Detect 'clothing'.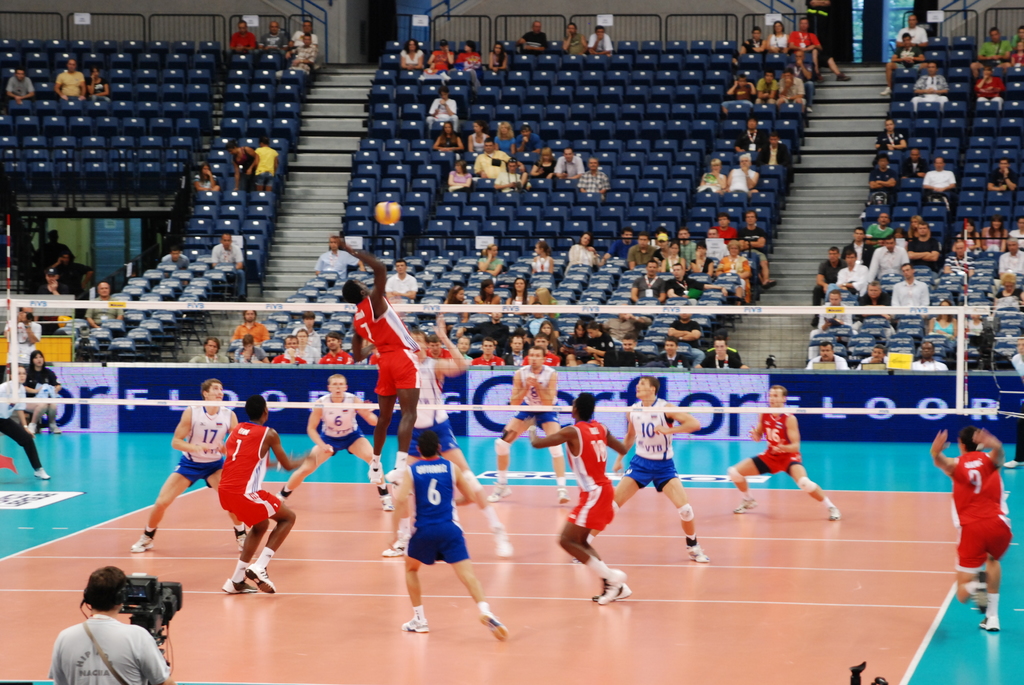
Detected at detection(659, 350, 689, 365).
